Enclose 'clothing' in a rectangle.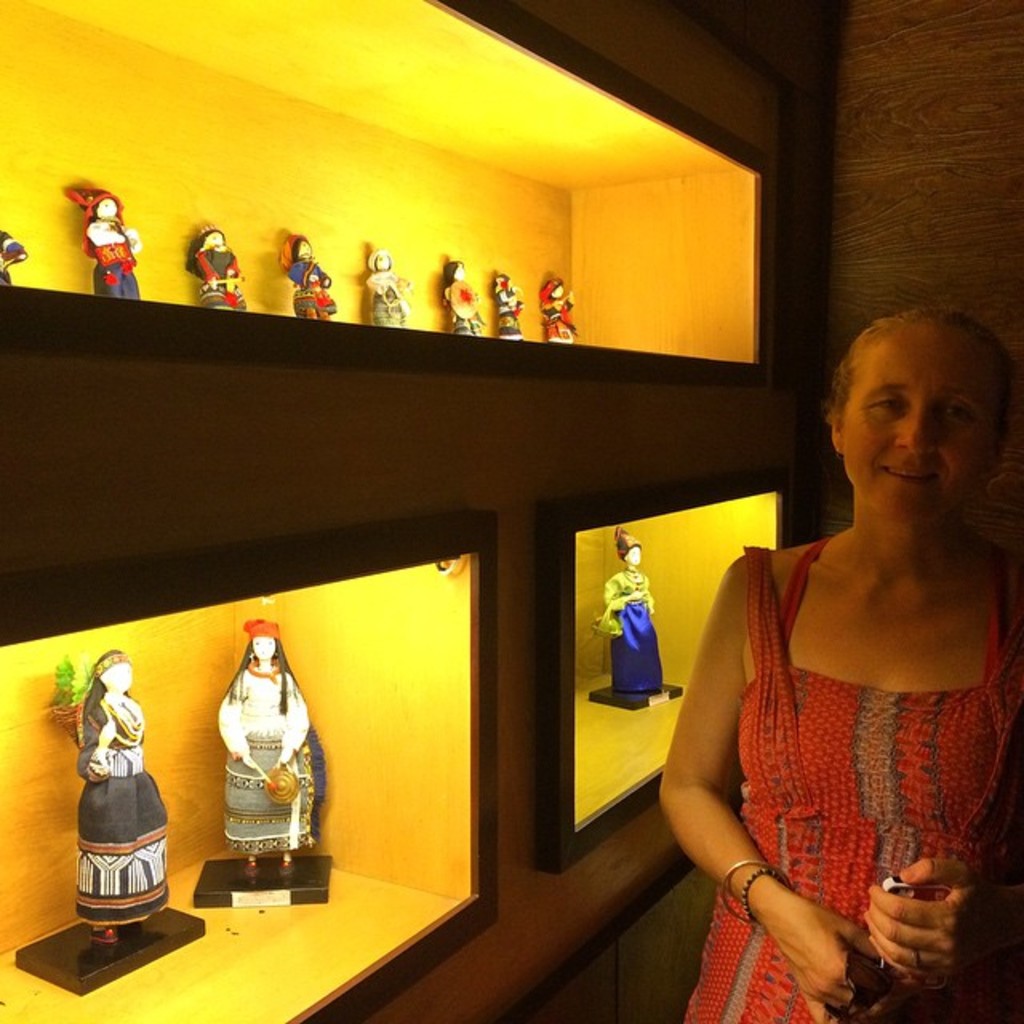
Rect(598, 566, 674, 702).
